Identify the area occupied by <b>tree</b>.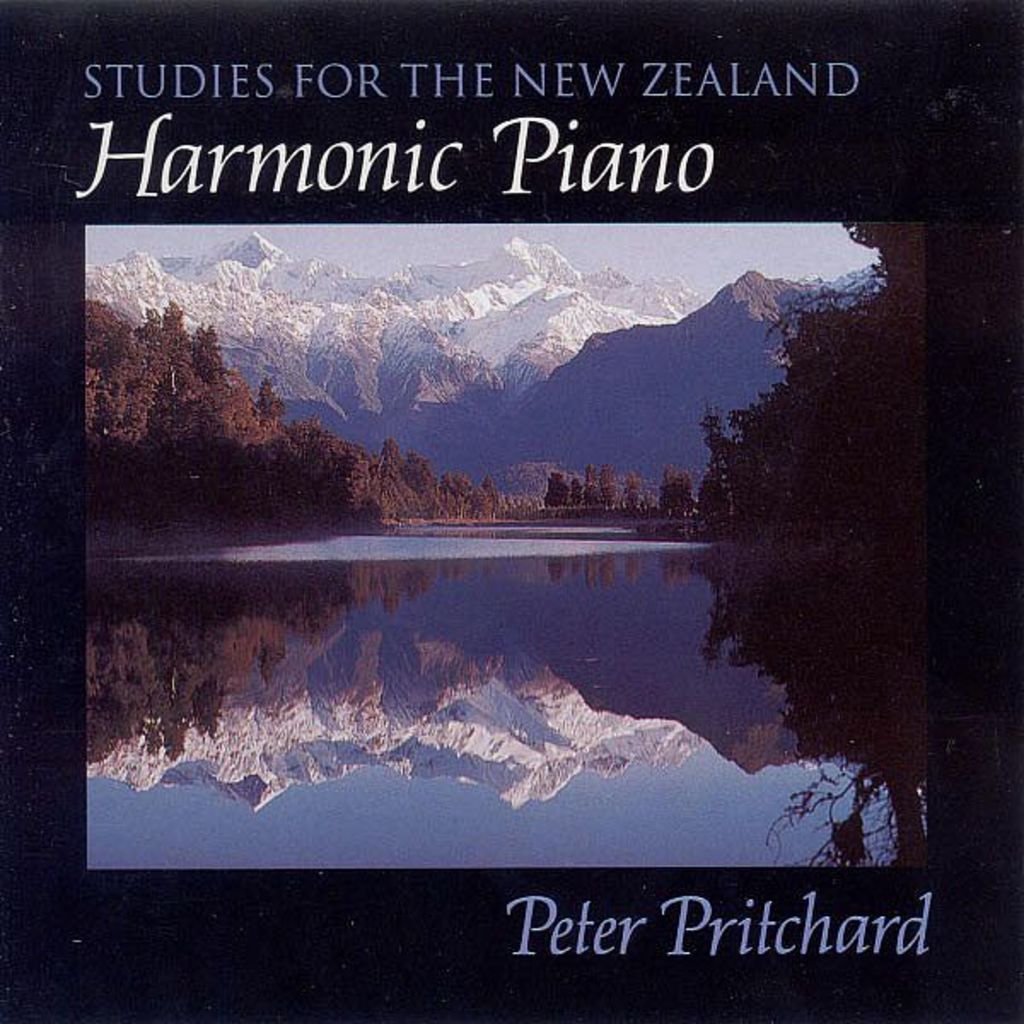
Area: bbox=(579, 464, 633, 503).
